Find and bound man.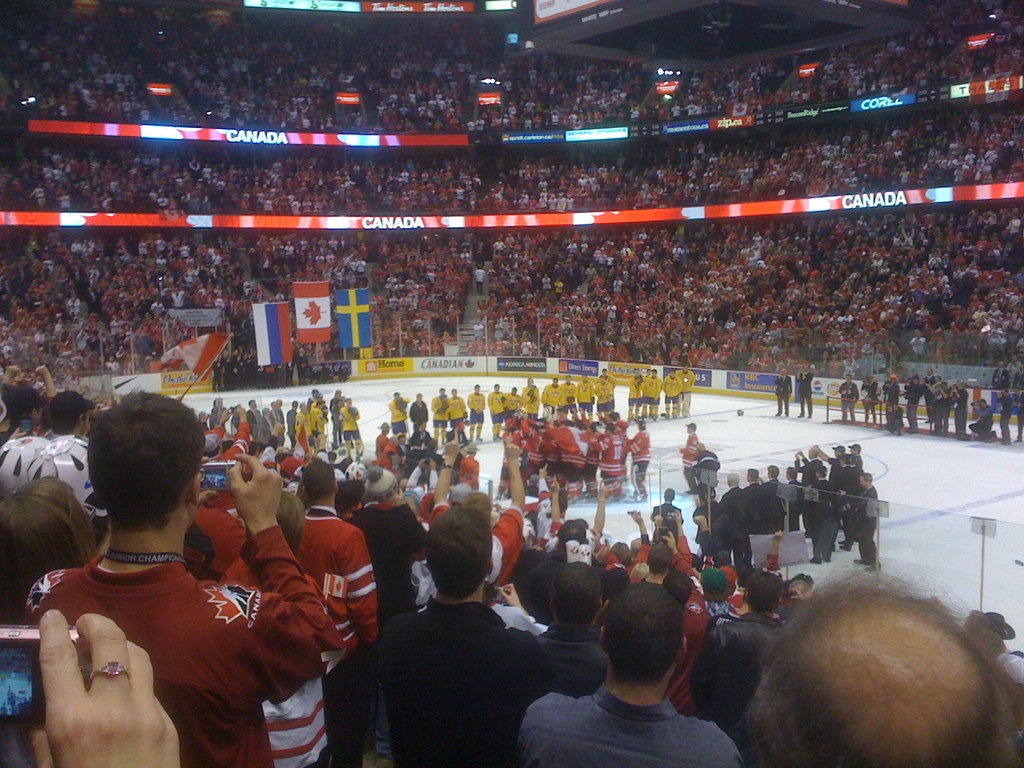
Bound: pyautogui.locateOnScreen(927, 376, 942, 401).
